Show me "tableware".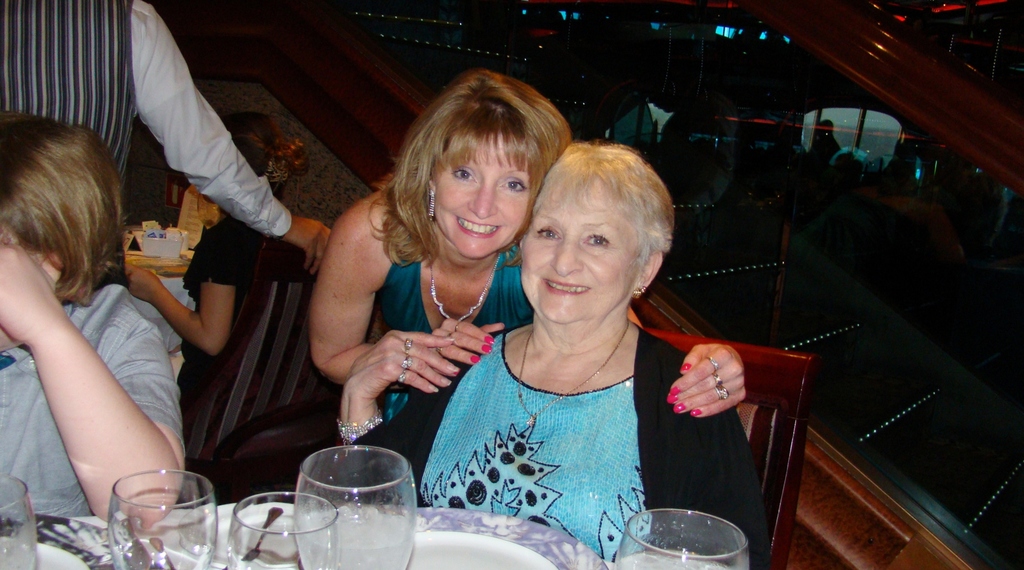
"tableware" is here: {"left": 0, "top": 473, "right": 42, "bottom": 569}.
